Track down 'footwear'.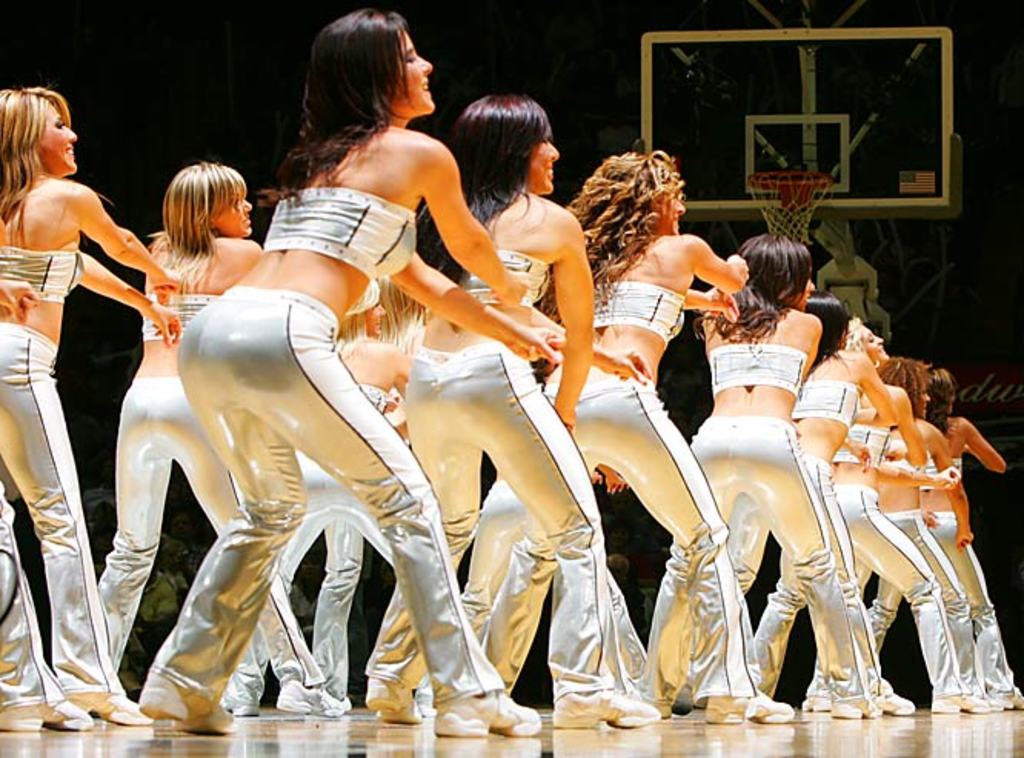
Tracked to [x1=550, y1=681, x2=660, y2=723].
